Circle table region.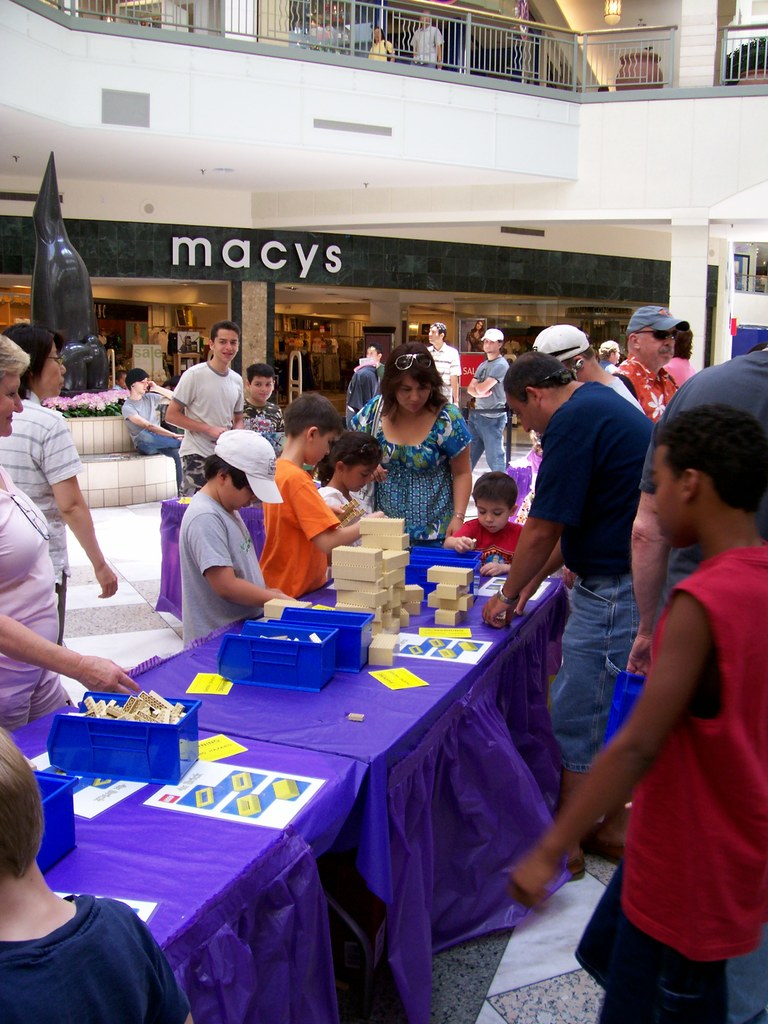
Region: 189:579:624:1016.
